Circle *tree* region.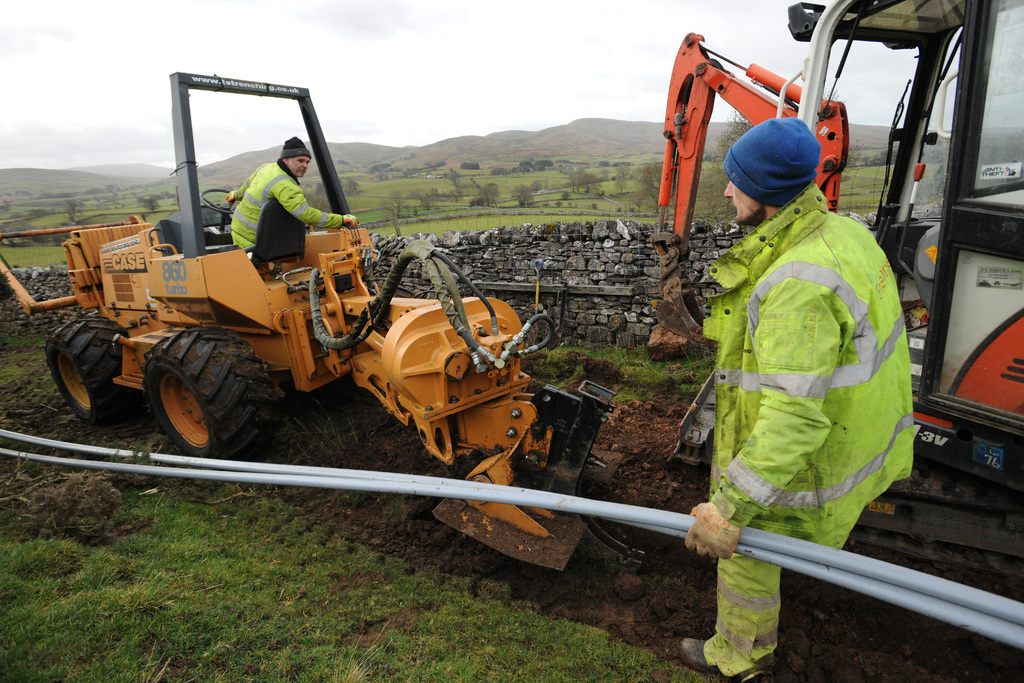
Region: bbox=[417, 185, 433, 214].
